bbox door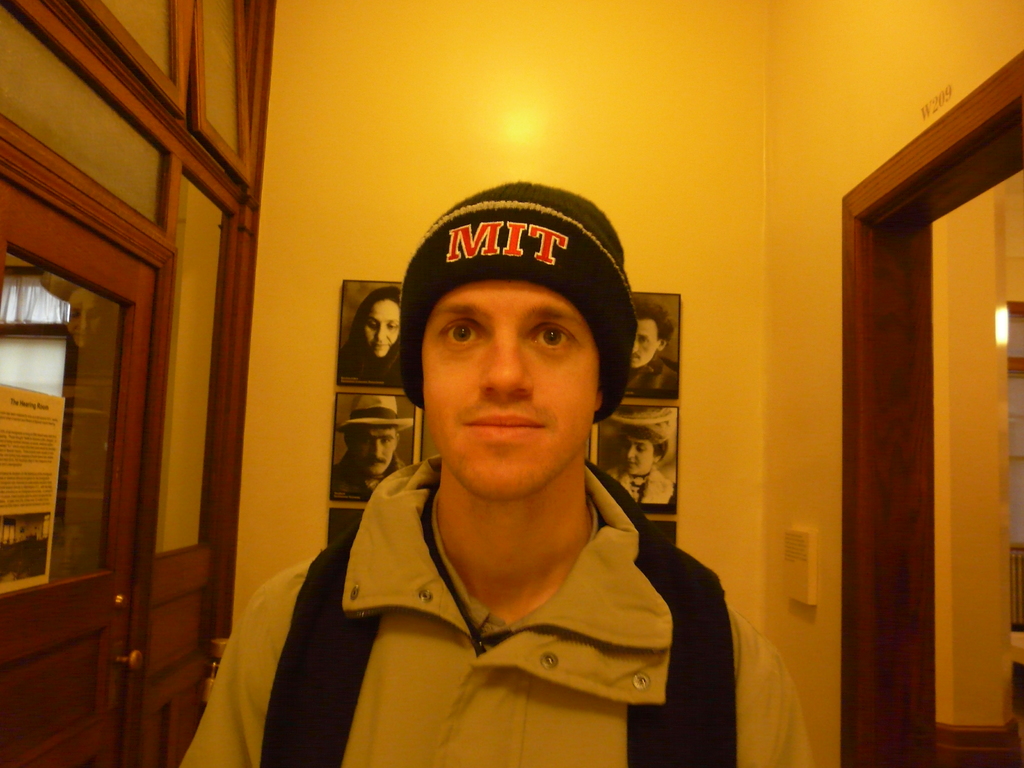
<box>161,156,234,766</box>
